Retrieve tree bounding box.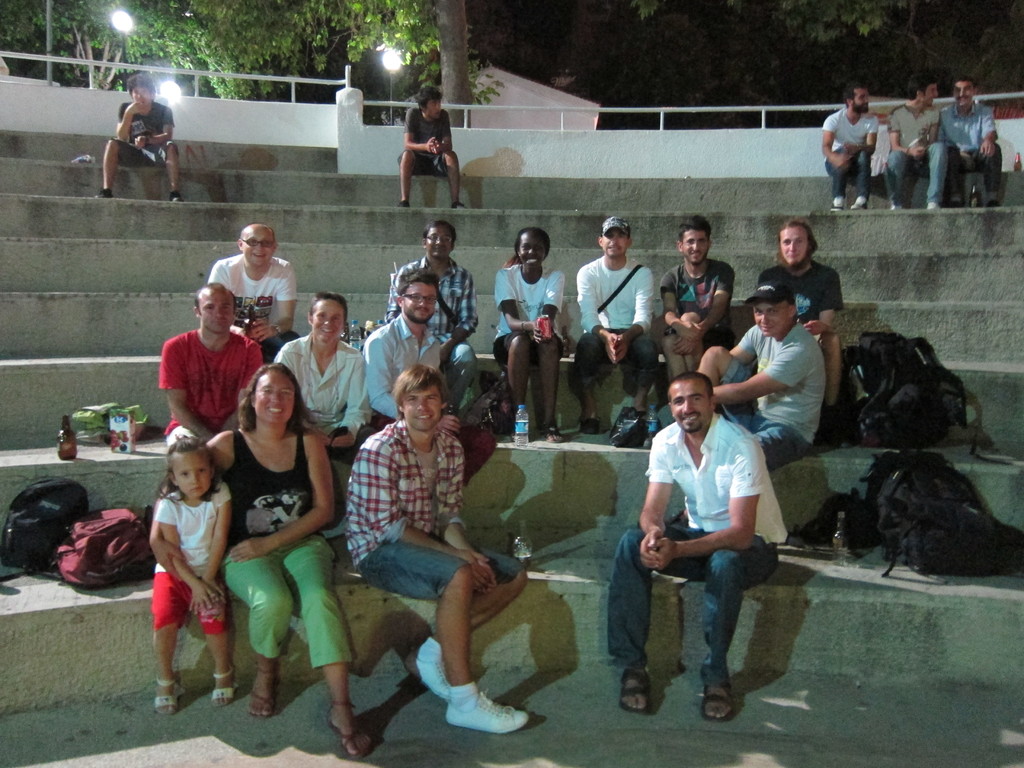
Bounding box: x1=35 y1=0 x2=205 y2=89.
